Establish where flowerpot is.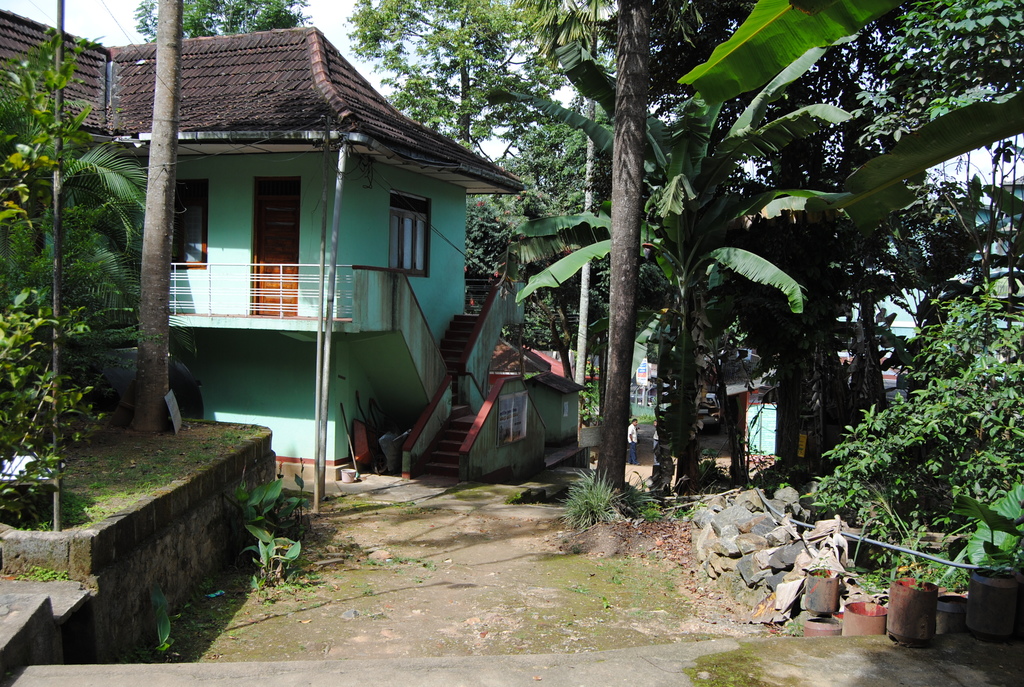
Established at l=888, t=575, r=938, b=644.
